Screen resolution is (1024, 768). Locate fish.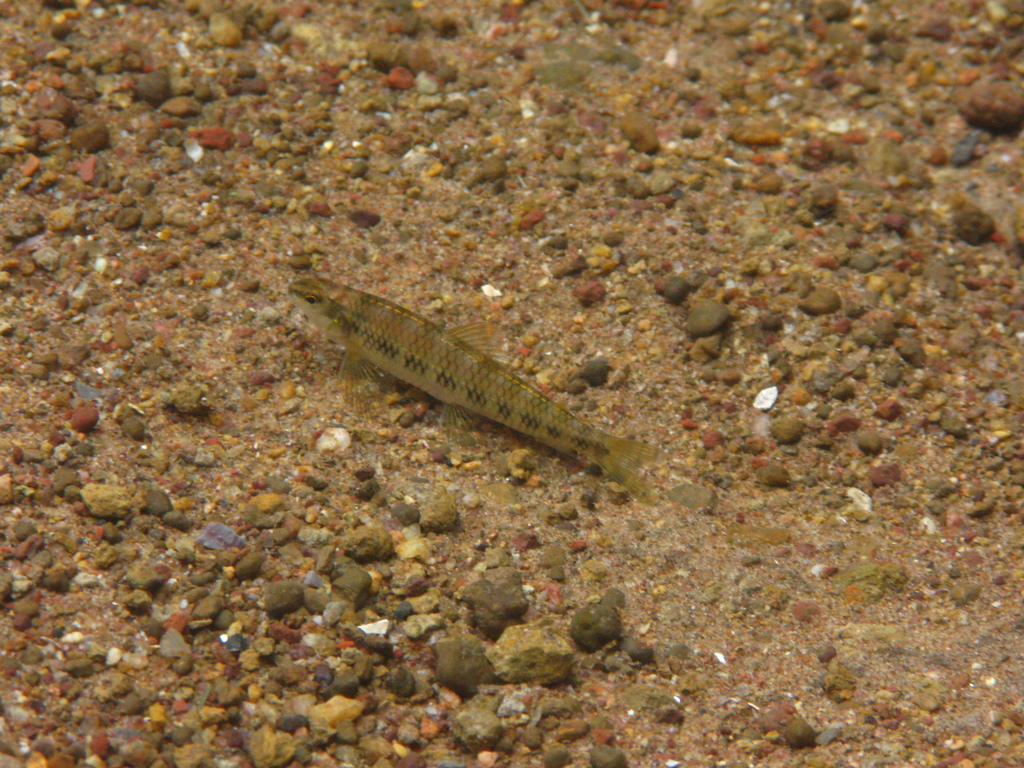
l=303, t=275, r=610, b=467.
